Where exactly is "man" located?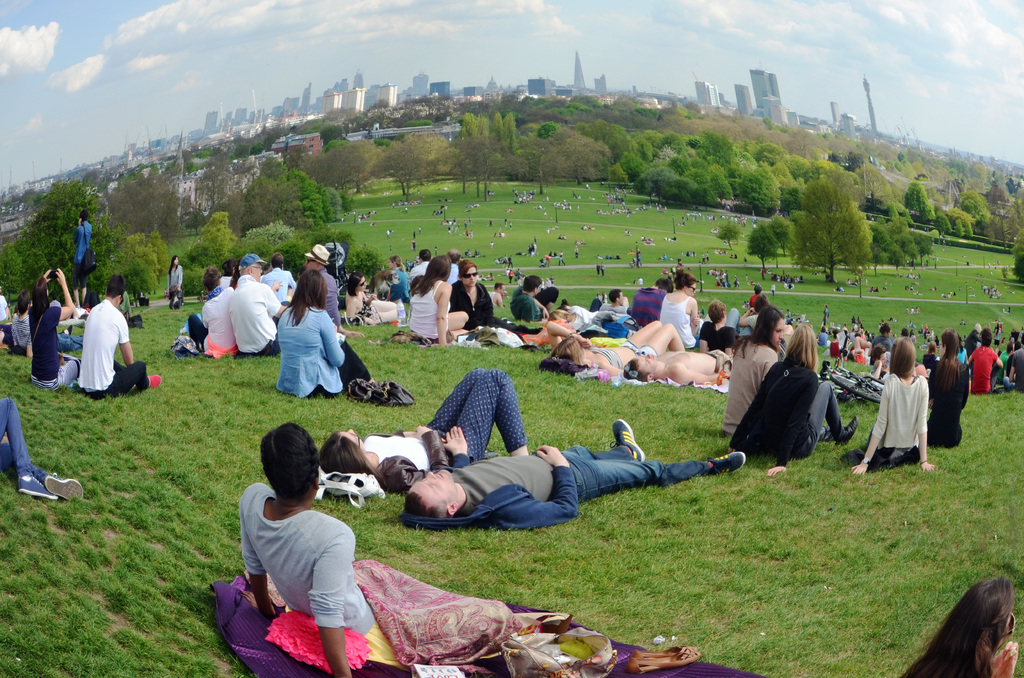
Its bounding box is region(255, 257, 295, 305).
